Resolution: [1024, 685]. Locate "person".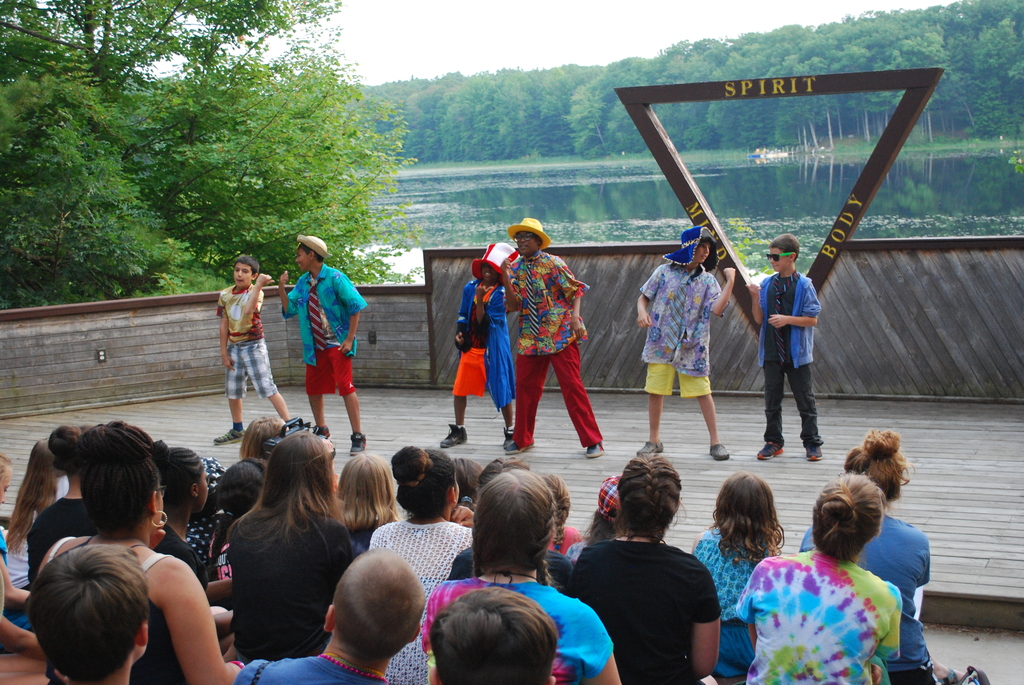
<box>29,546,151,684</box>.
